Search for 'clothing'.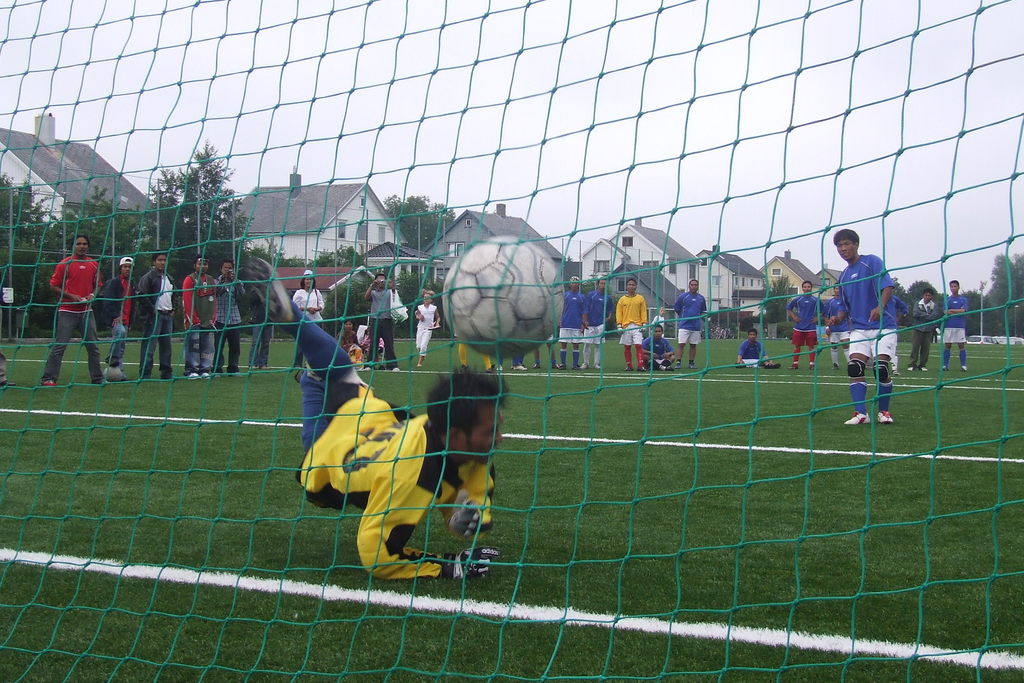
Found at bbox=[673, 292, 707, 344].
